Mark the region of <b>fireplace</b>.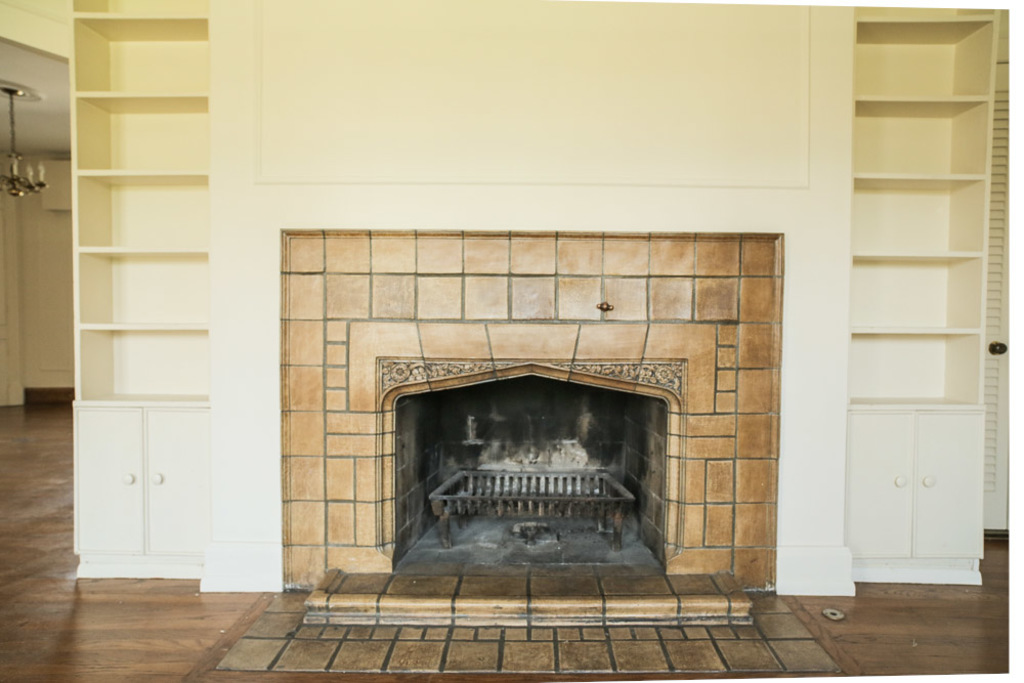
Region: region(276, 237, 784, 628).
